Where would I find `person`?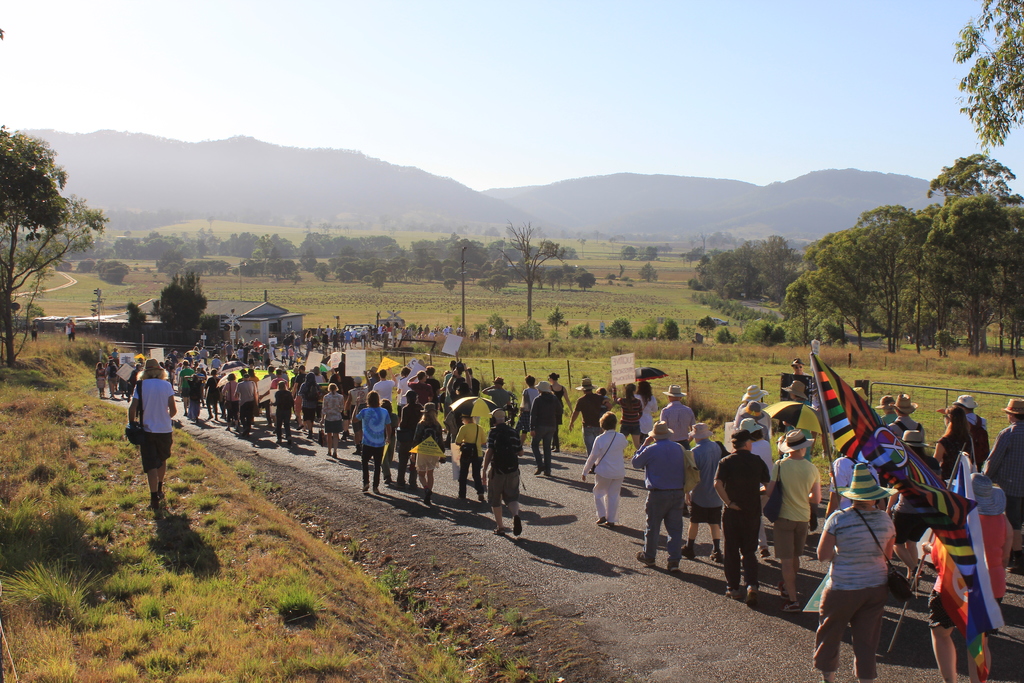
At select_region(122, 352, 178, 514).
